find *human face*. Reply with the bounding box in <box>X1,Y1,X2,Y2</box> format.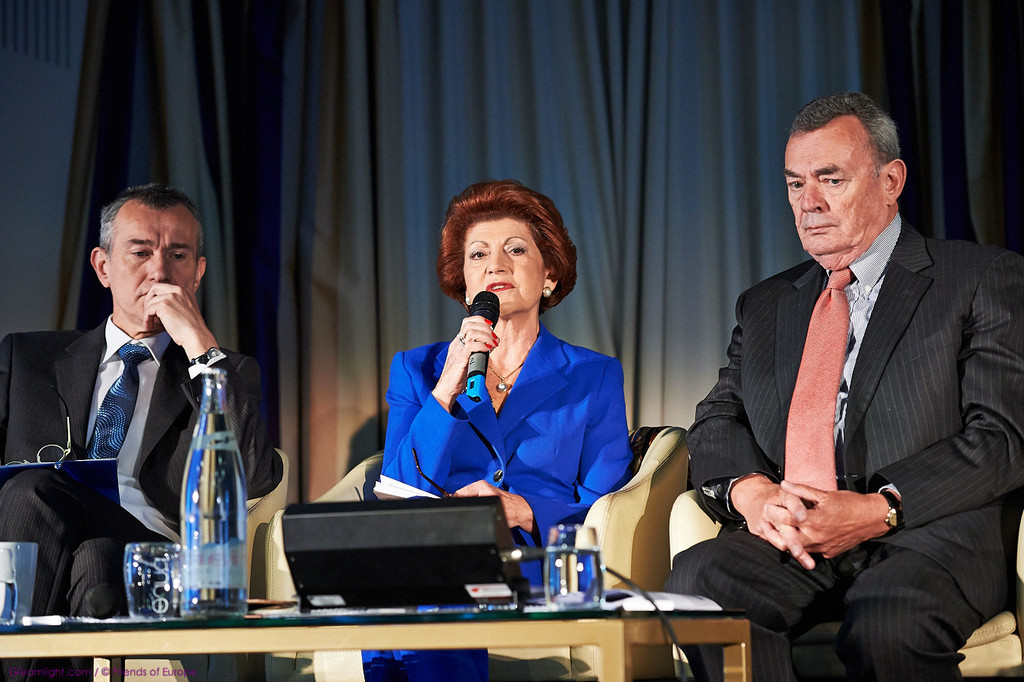
<box>105,207,190,316</box>.
